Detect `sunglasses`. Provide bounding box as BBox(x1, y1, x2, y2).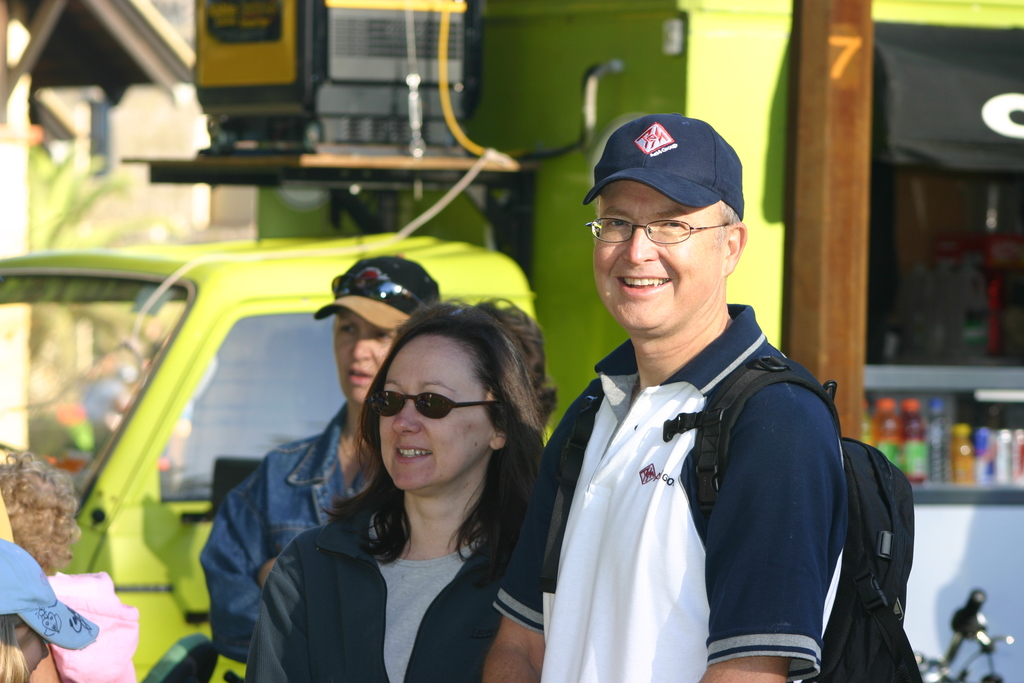
BBox(369, 389, 499, 420).
